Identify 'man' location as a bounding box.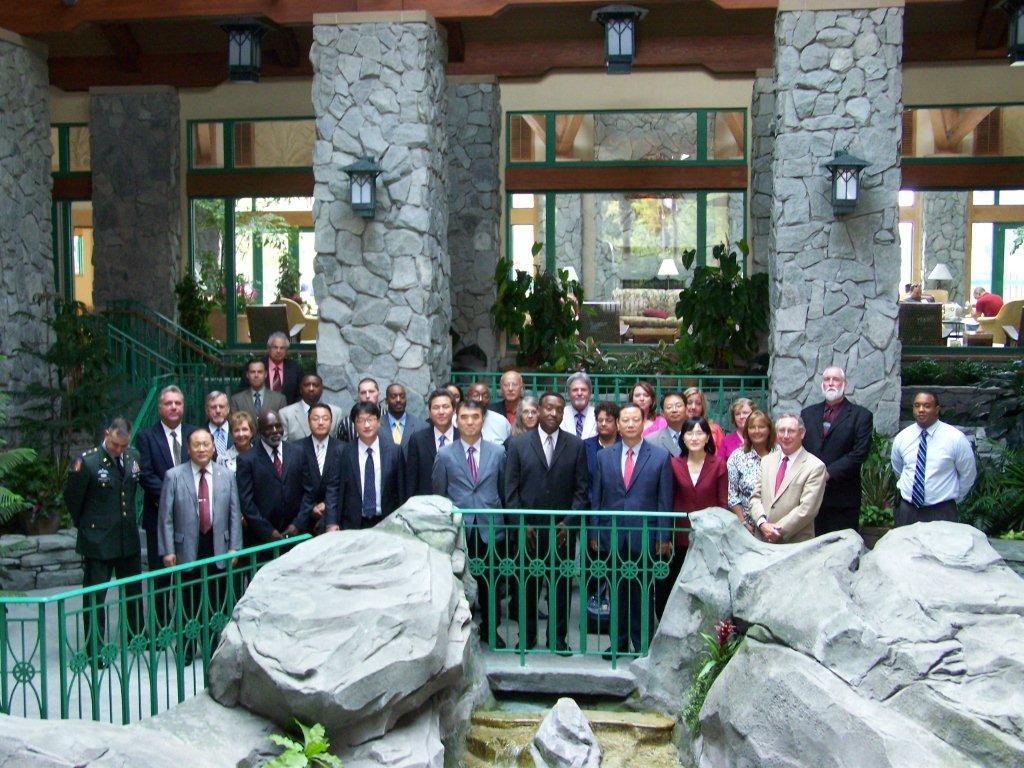
{"left": 746, "top": 416, "right": 827, "bottom": 541}.
